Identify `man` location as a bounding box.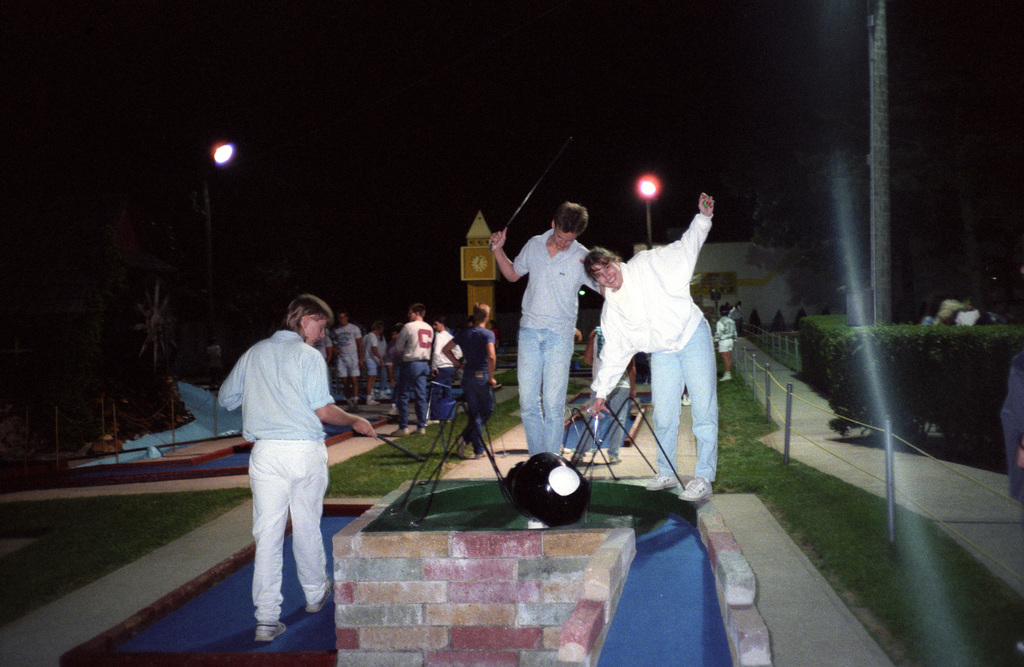
locate(386, 332, 394, 413).
